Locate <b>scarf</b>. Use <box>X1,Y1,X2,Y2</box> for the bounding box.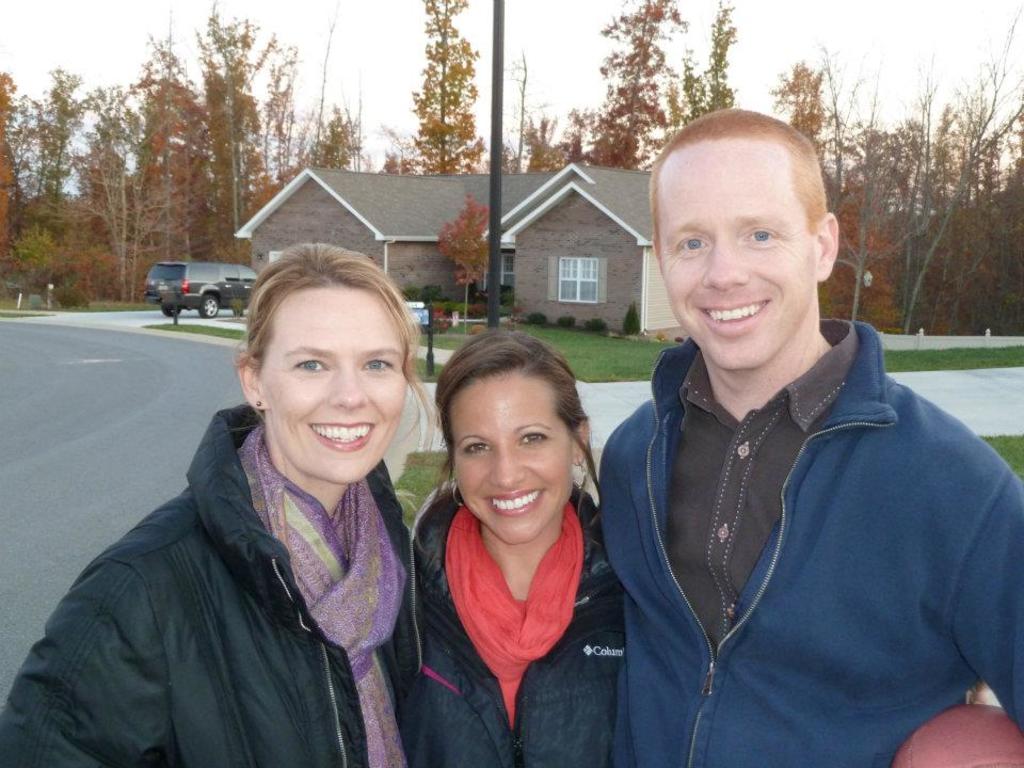
<box>239,426,405,767</box>.
